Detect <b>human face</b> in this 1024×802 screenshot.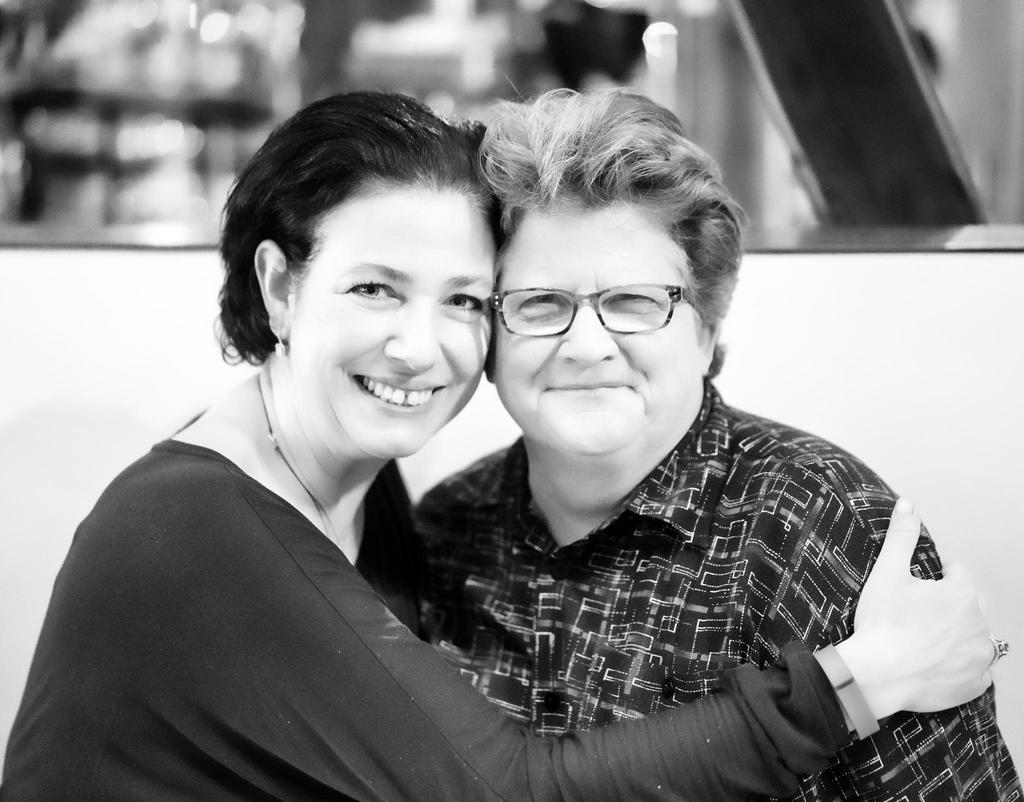
Detection: (left=486, top=205, right=696, bottom=449).
